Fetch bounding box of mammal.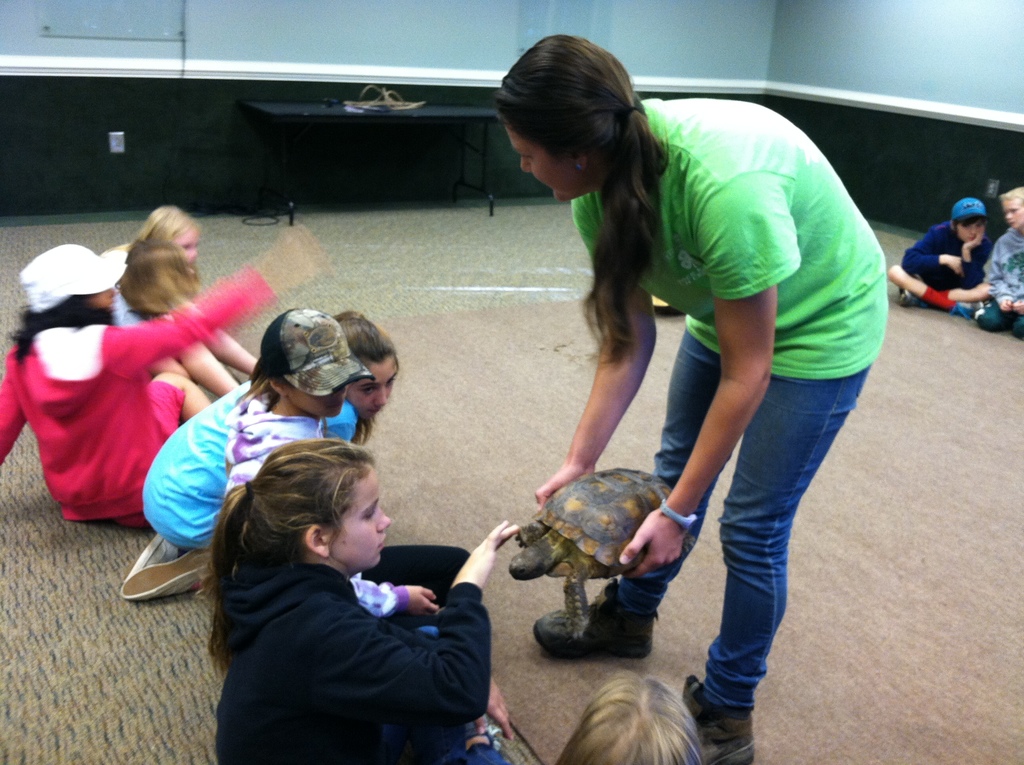
Bbox: (120,312,403,605).
